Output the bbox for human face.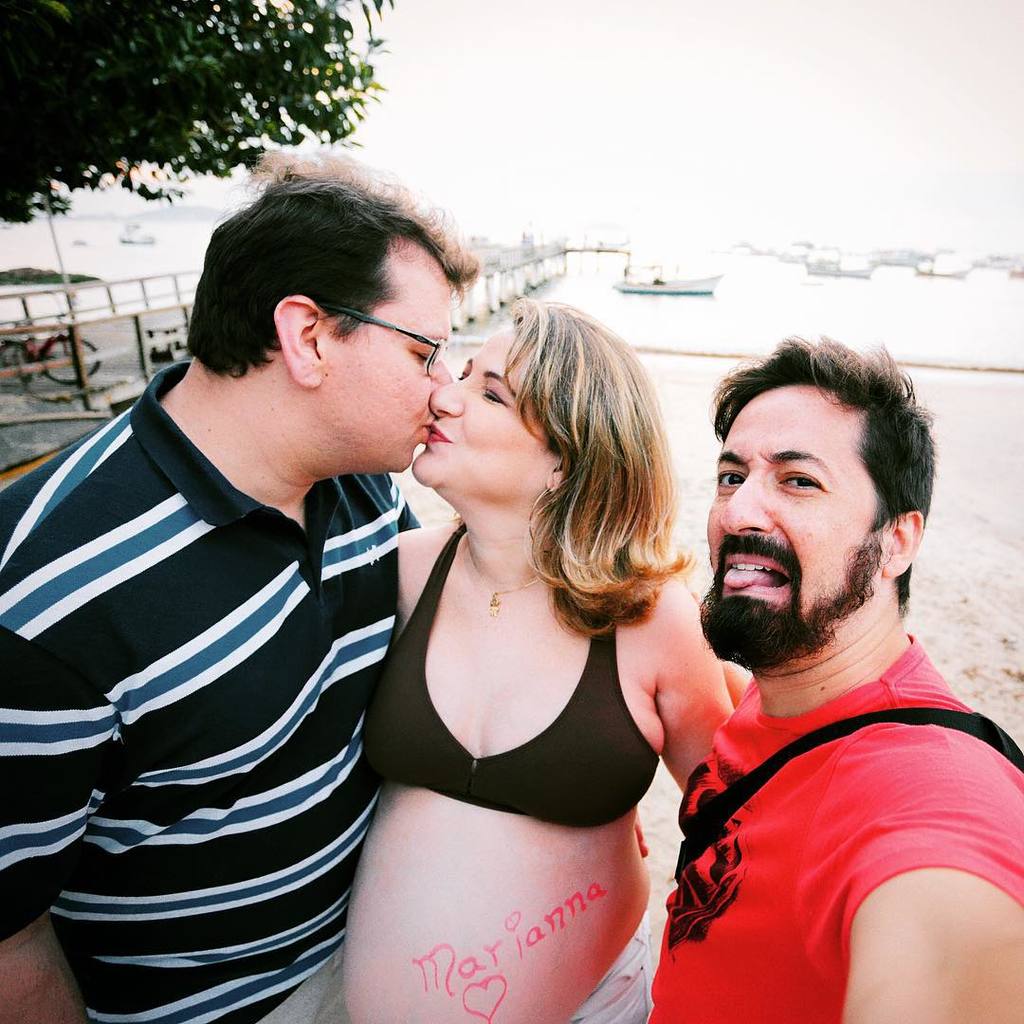
crop(703, 384, 883, 649).
